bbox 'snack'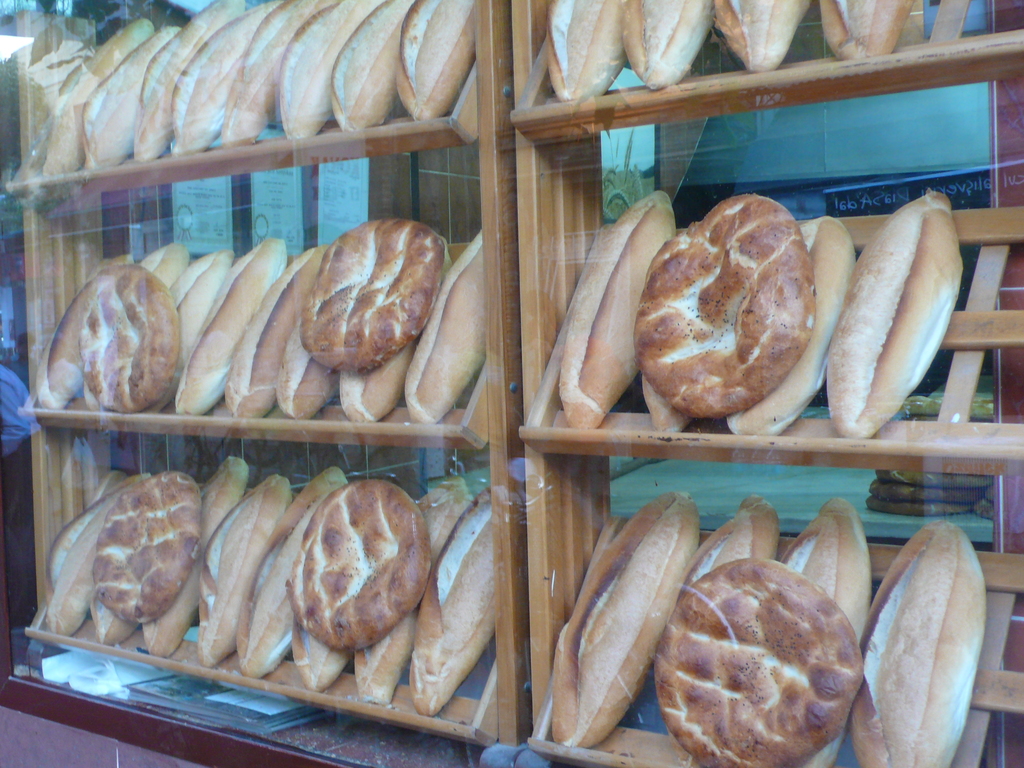
<bbox>42, 13, 161, 174</bbox>
